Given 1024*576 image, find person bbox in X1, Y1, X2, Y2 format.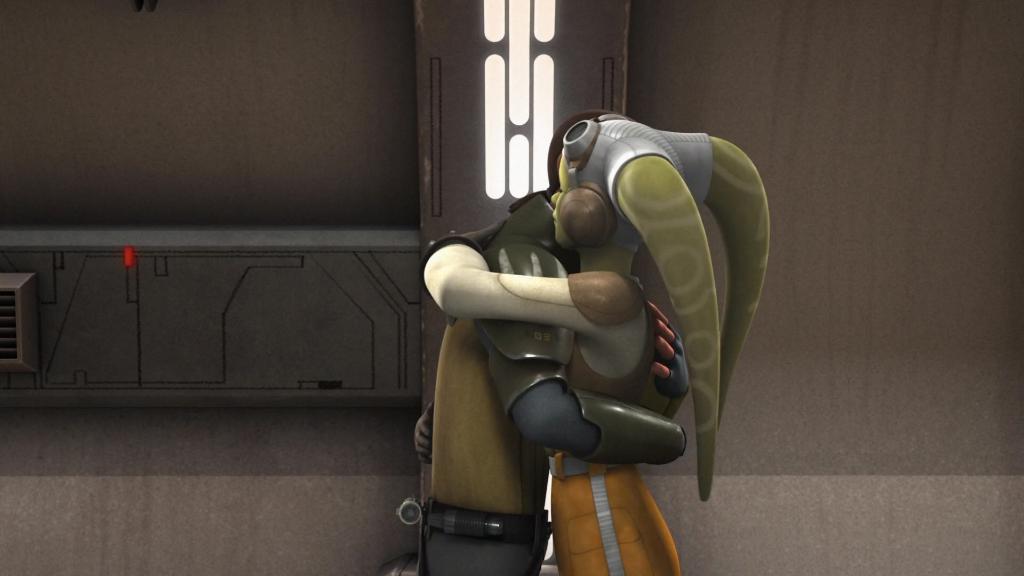
418, 116, 772, 575.
